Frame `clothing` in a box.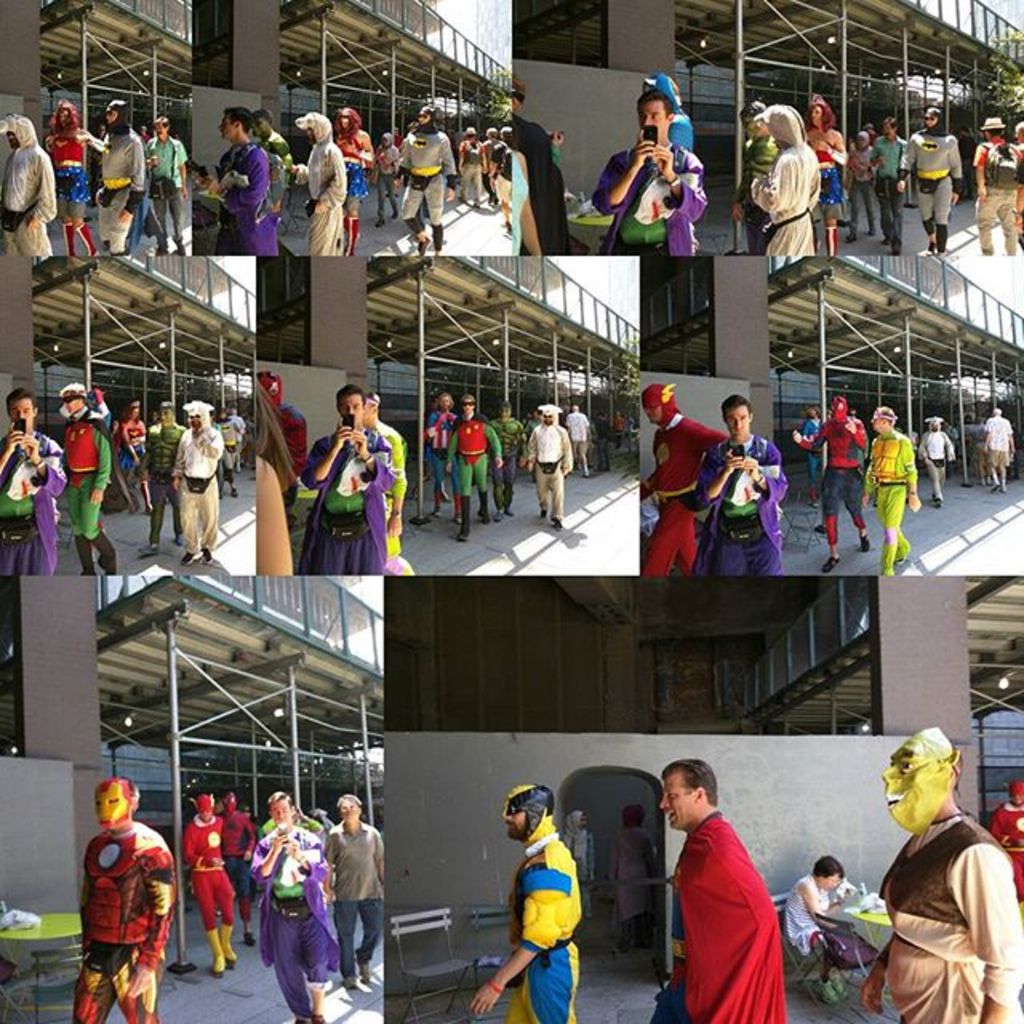
pyautogui.locateOnScreen(486, 139, 514, 229).
